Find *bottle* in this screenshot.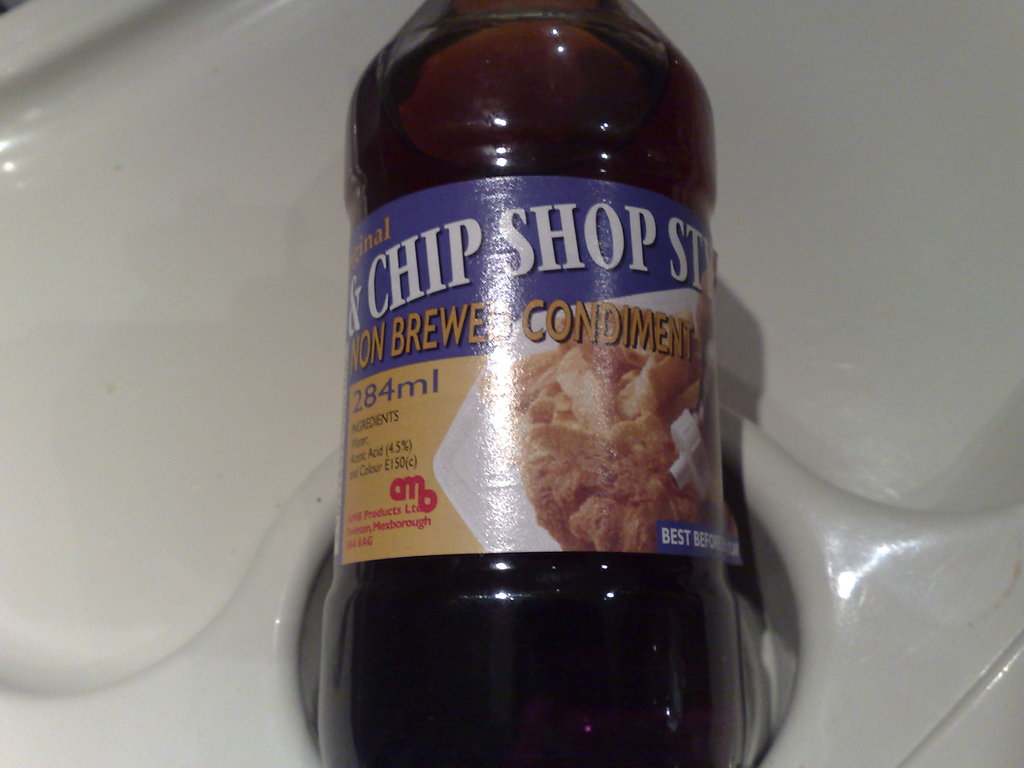
The bounding box for *bottle* is [x1=337, y1=0, x2=758, y2=767].
